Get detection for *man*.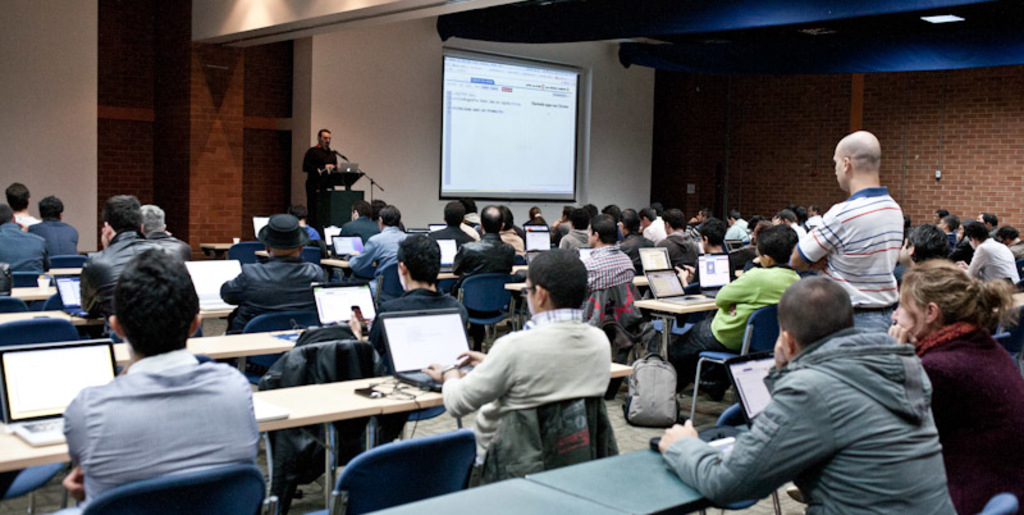
Detection: bbox=(585, 214, 649, 322).
